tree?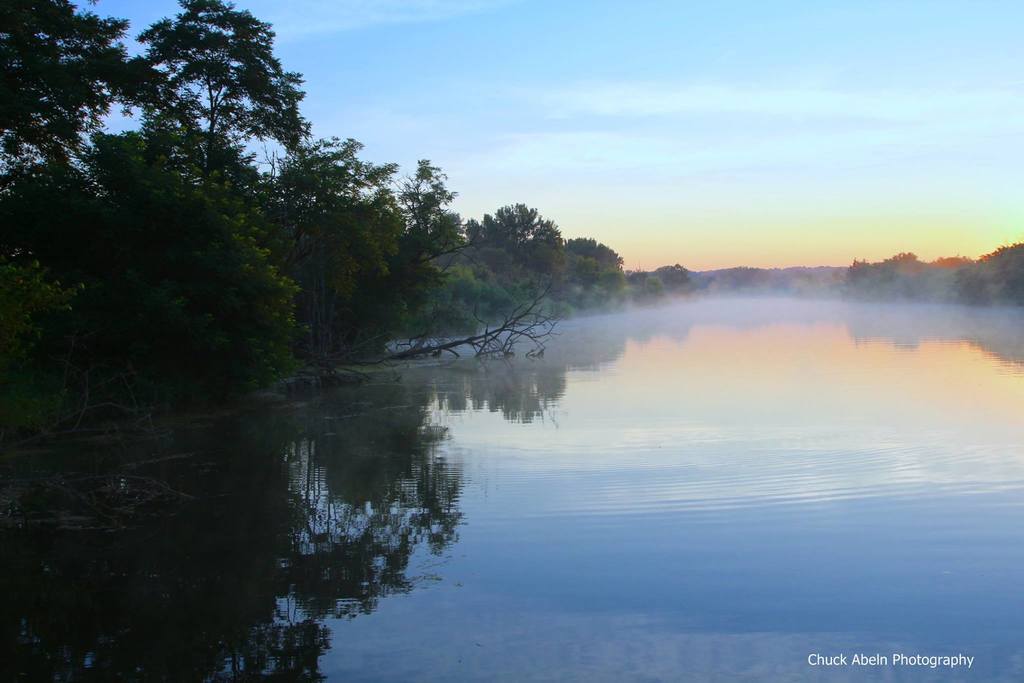
{"x1": 47, "y1": 12, "x2": 335, "y2": 431}
